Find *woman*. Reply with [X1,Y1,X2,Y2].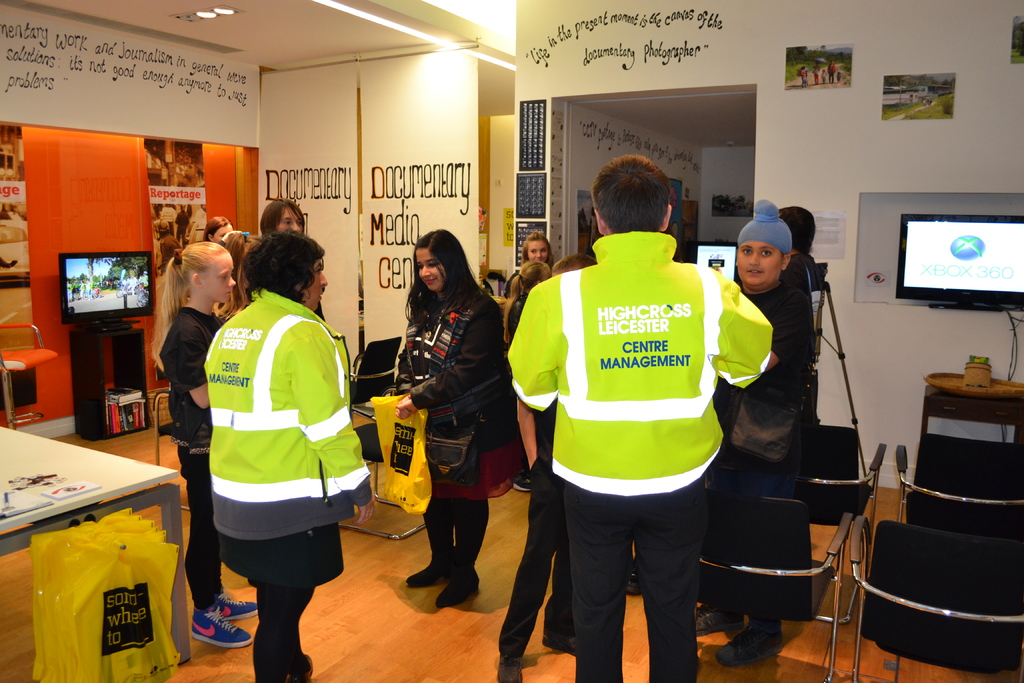
[201,214,234,244].
